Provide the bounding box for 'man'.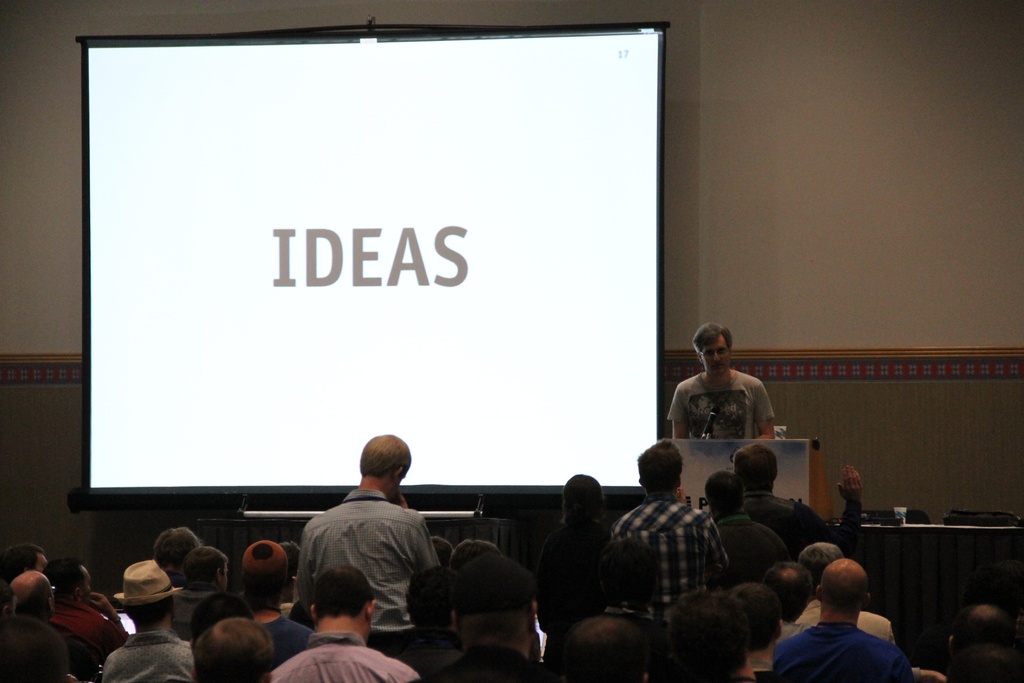
[604, 444, 734, 654].
